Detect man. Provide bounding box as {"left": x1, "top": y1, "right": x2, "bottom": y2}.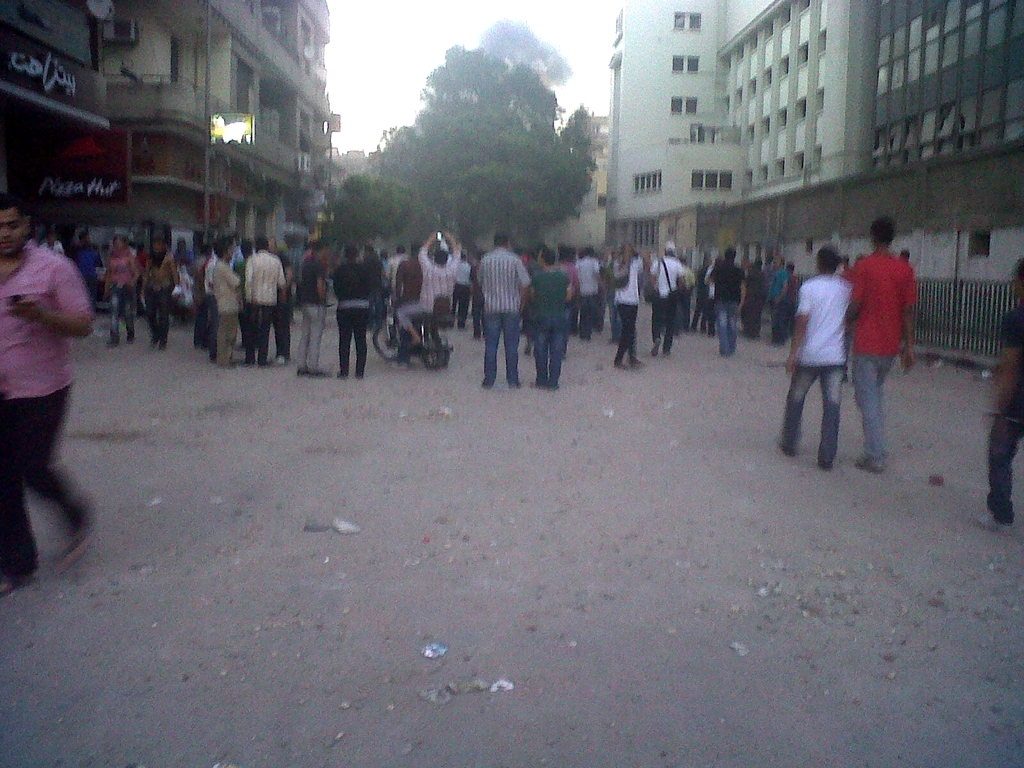
{"left": 781, "top": 241, "right": 851, "bottom": 477}.
